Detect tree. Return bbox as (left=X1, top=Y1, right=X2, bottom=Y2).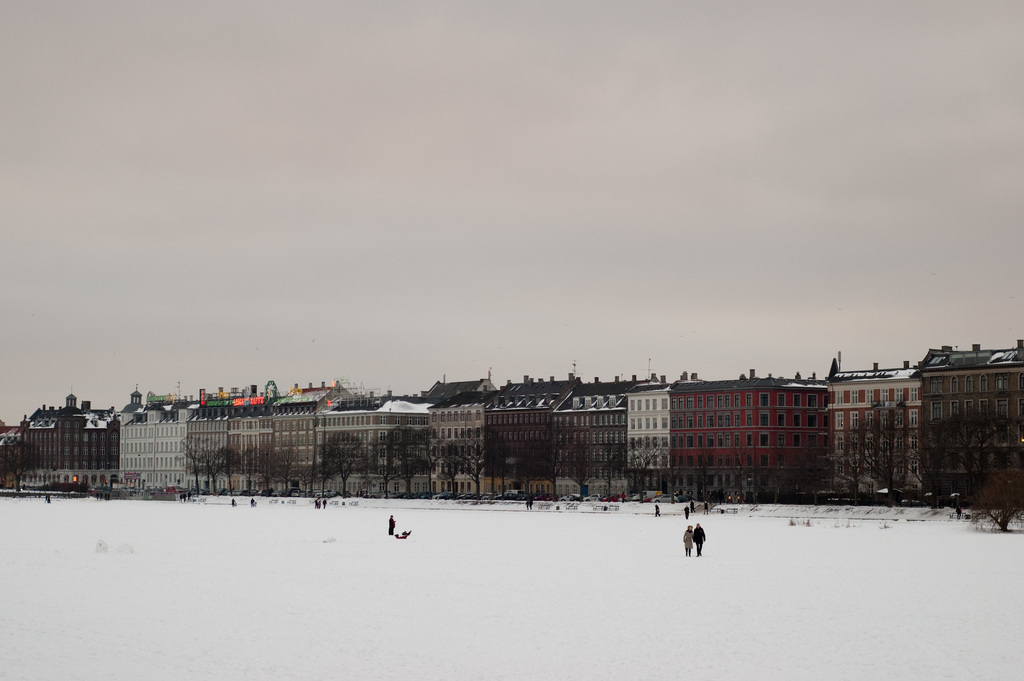
(left=240, top=439, right=309, bottom=503).
